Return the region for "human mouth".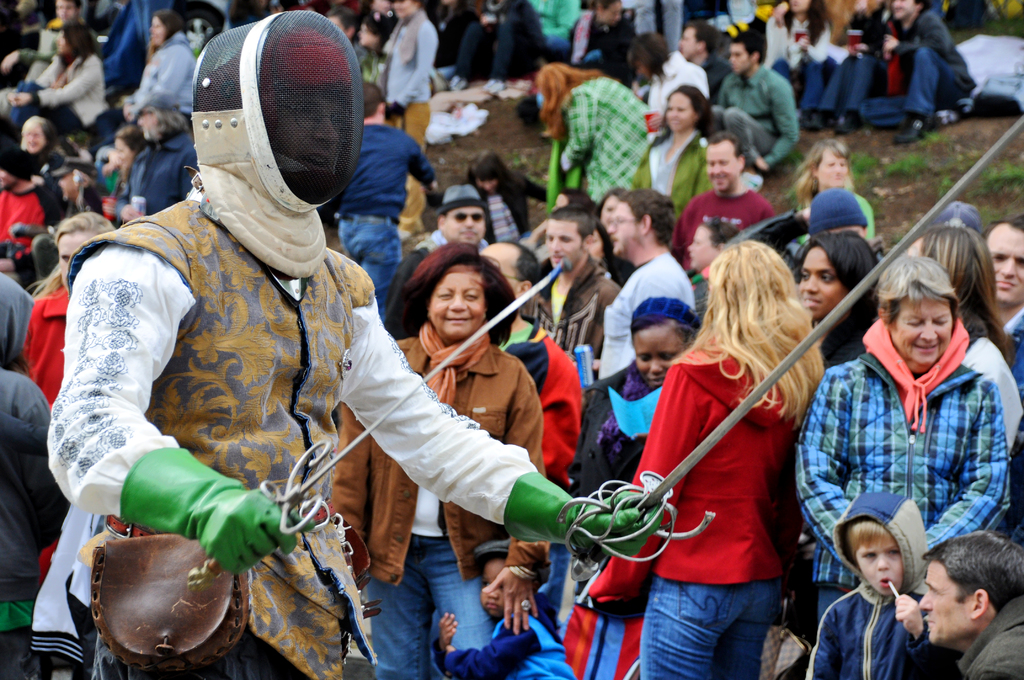
left=803, top=298, right=824, bottom=309.
